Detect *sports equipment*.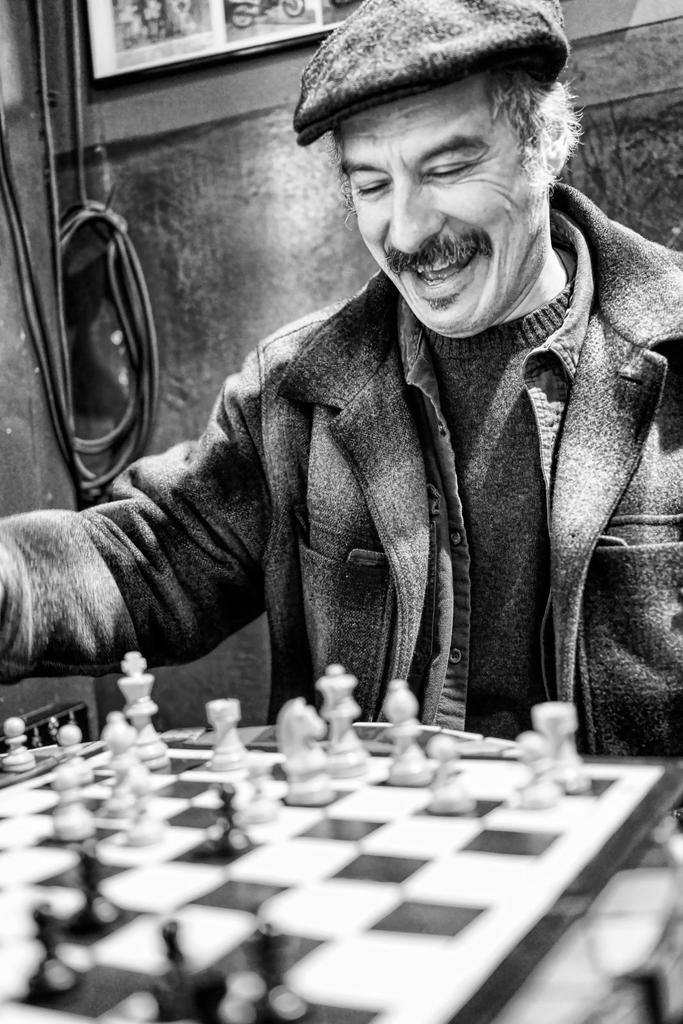
Detected at 35, 893, 95, 1011.
